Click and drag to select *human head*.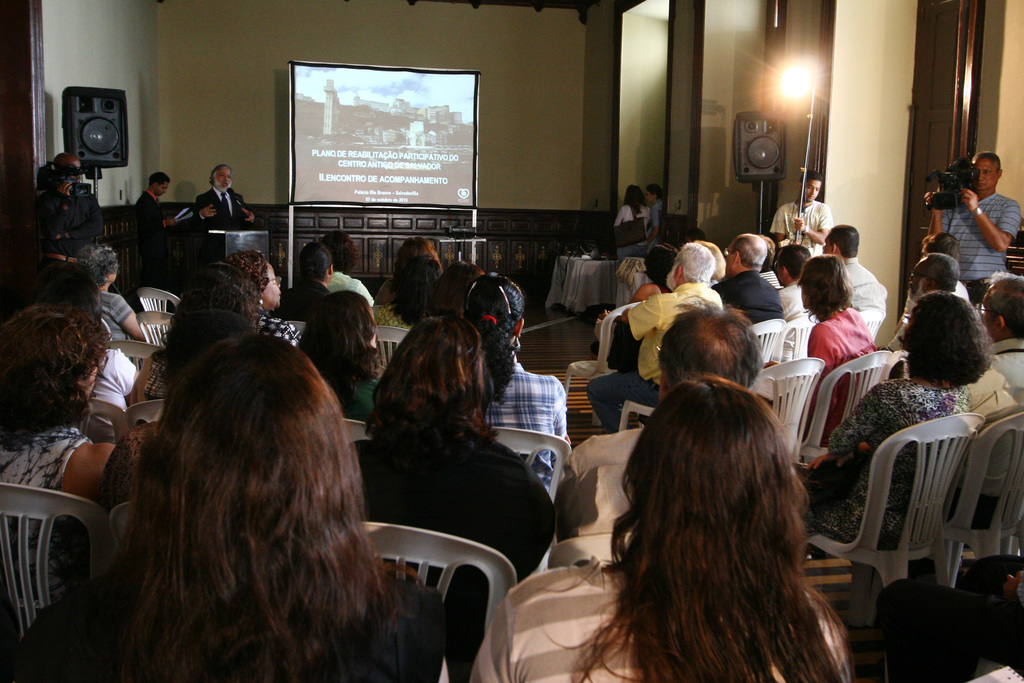
Selection: left=624, top=374, right=801, bottom=530.
